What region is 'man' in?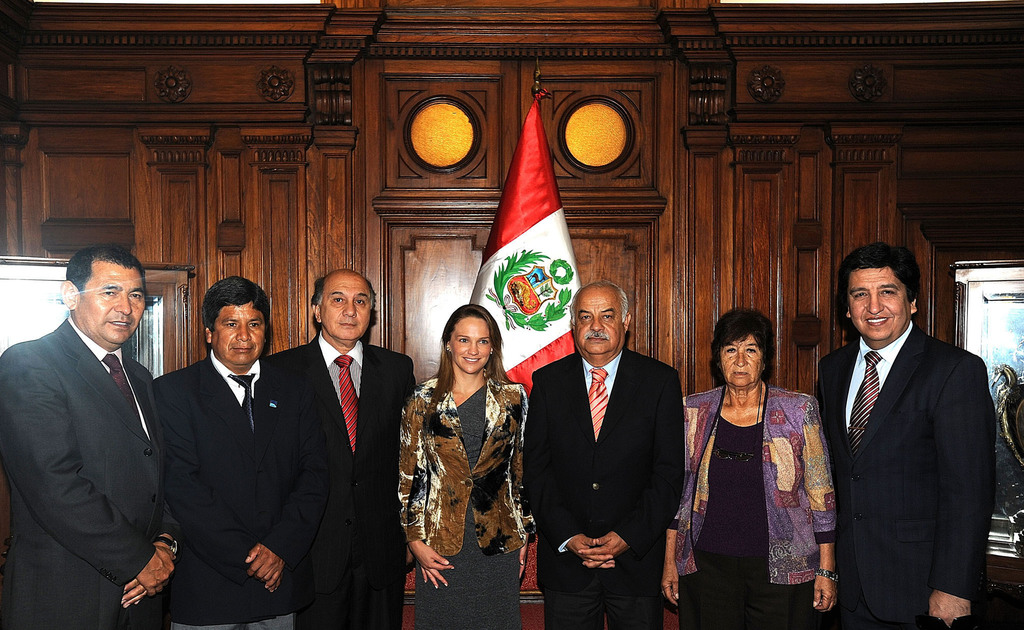
x1=520 y1=281 x2=686 y2=629.
